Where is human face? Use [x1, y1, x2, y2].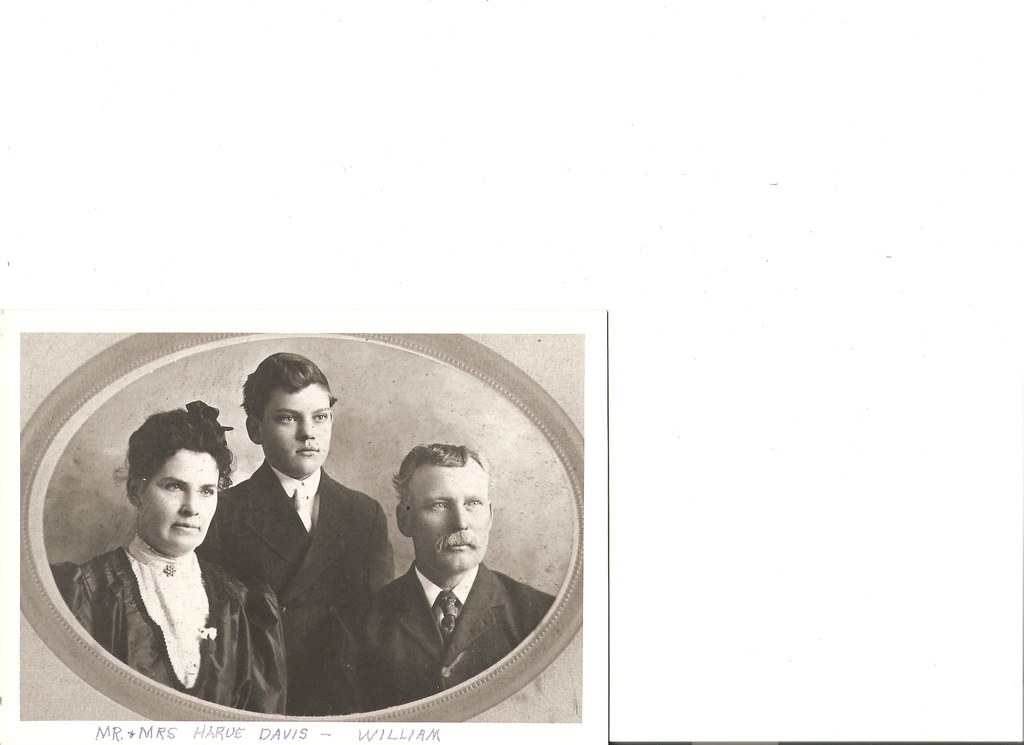
[412, 466, 487, 564].
